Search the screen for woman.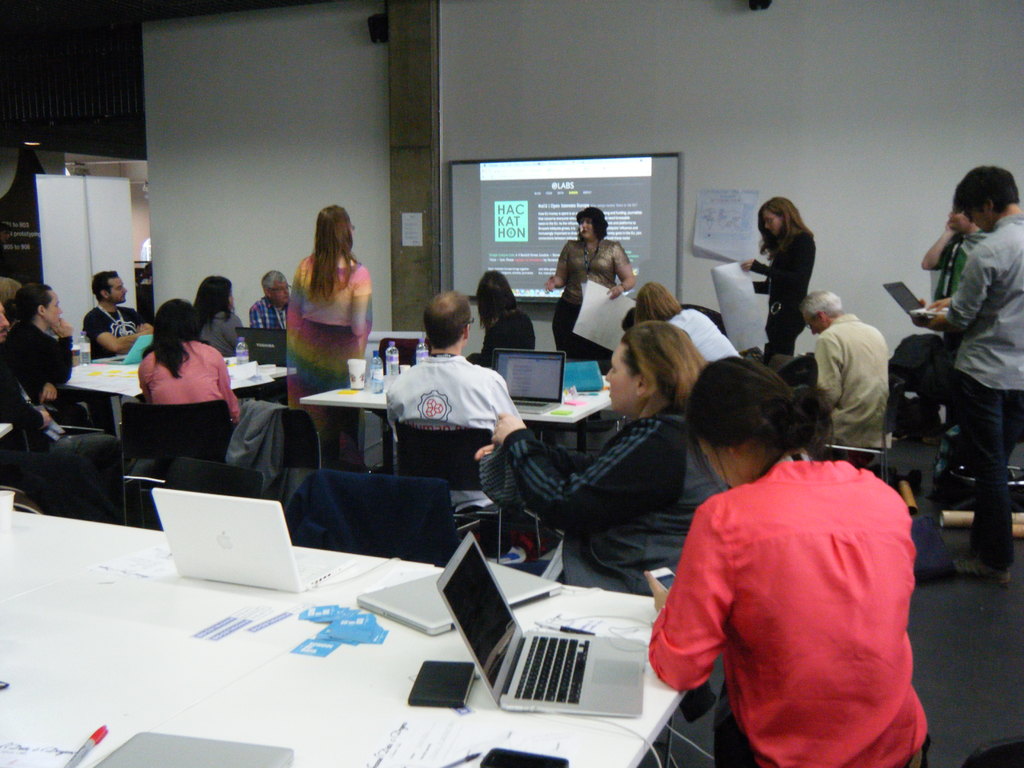
Found at (x1=643, y1=314, x2=925, y2=767).
